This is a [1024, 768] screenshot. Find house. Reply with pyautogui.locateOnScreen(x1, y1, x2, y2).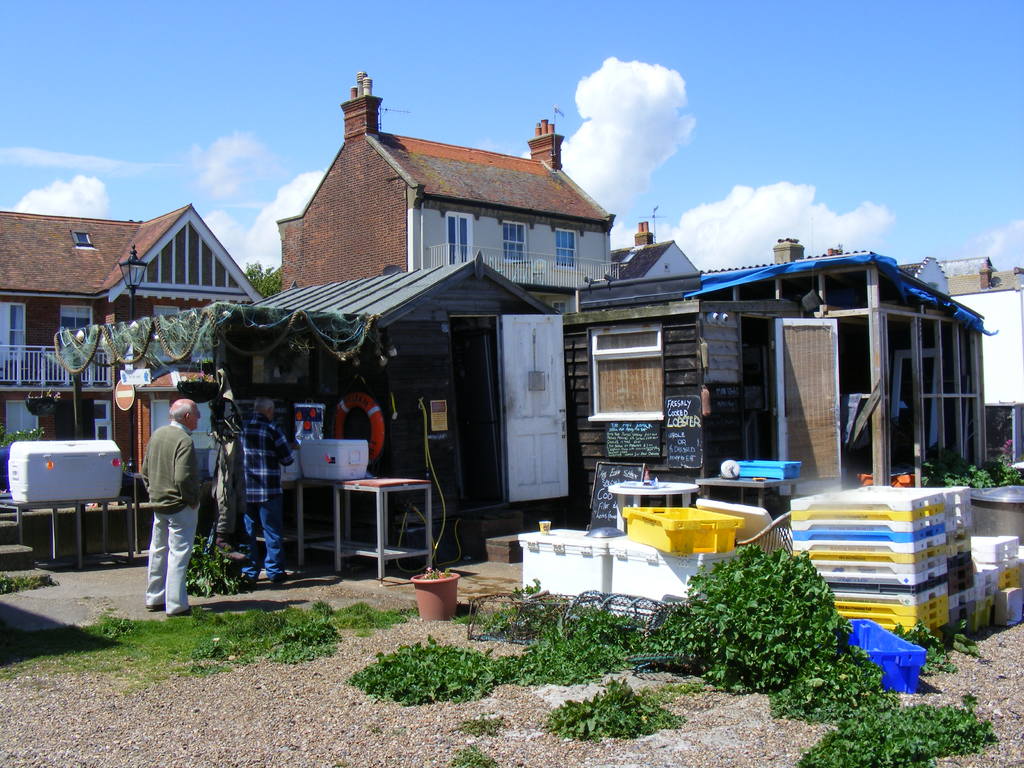
pyautogui.locateOnScreen(248, 245, 556, 561).
